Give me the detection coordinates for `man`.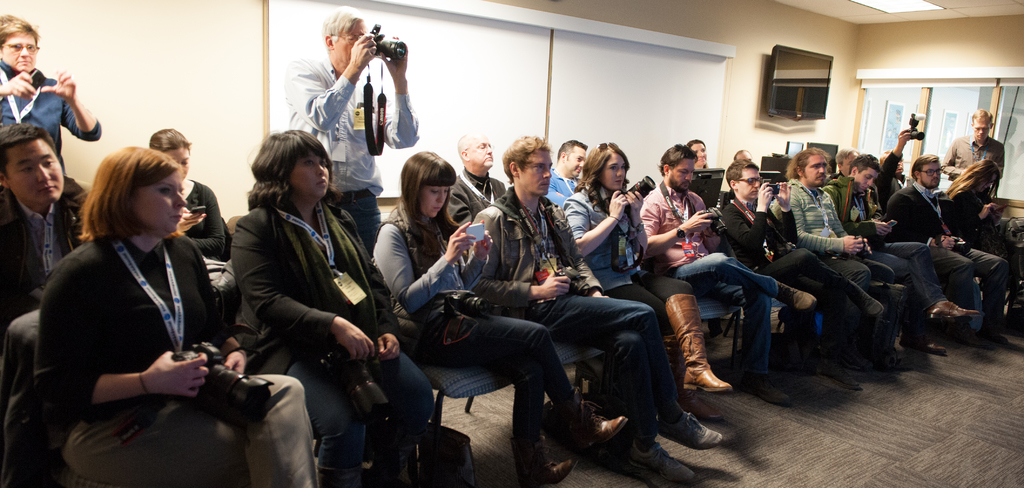
crop(0, 122, 102, 345).
